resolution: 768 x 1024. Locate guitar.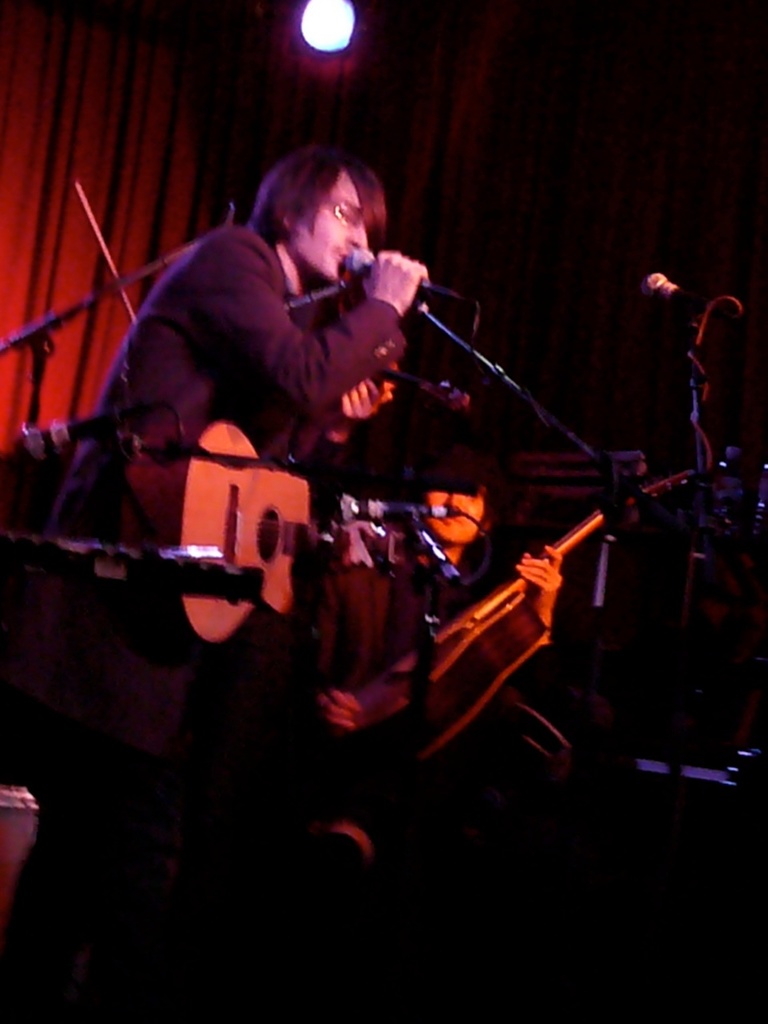
(left=323, top=456, right=699, bottom=781).
